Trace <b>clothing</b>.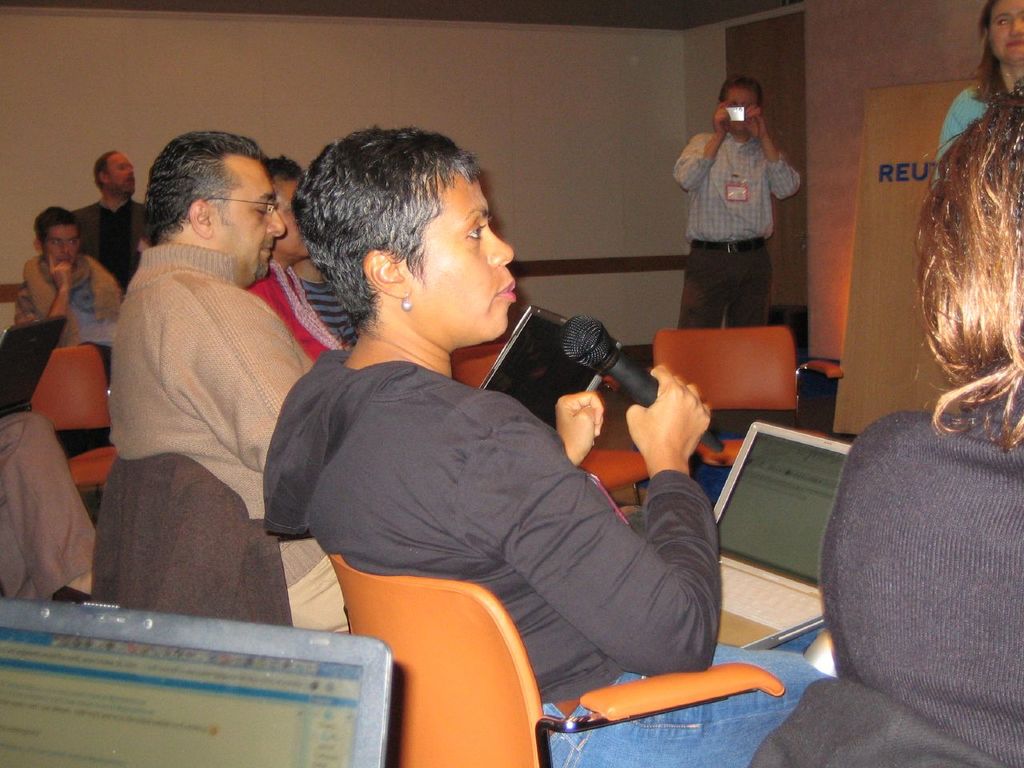
Traced to Rect(934, 84, 994, 182).
